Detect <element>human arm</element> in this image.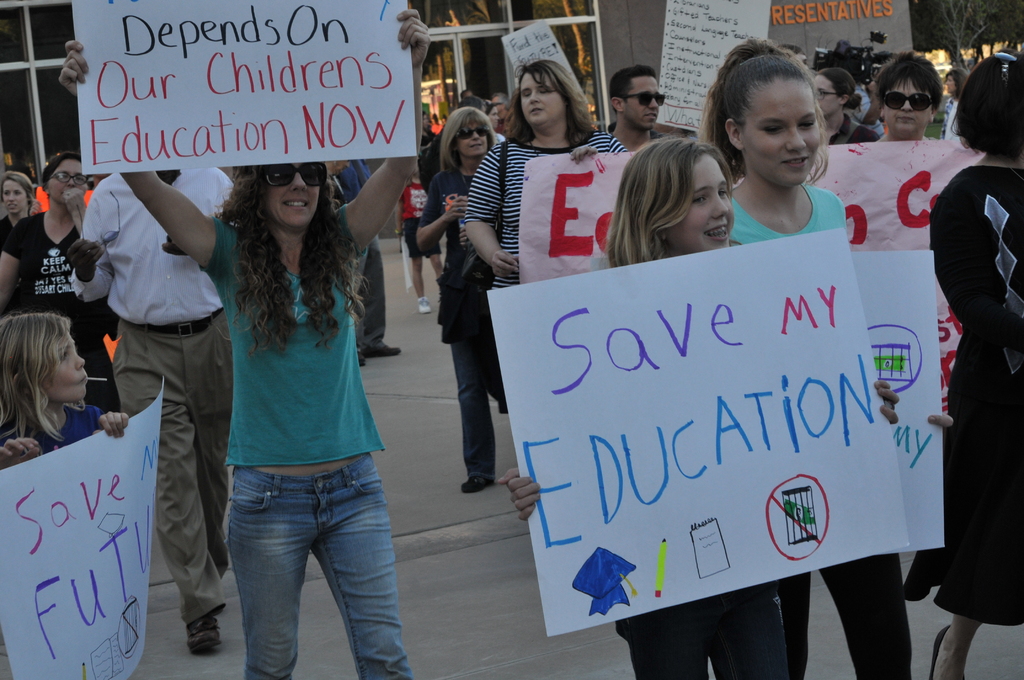
Detection: <bbox>0, 213, 31, 303</bbox>.
